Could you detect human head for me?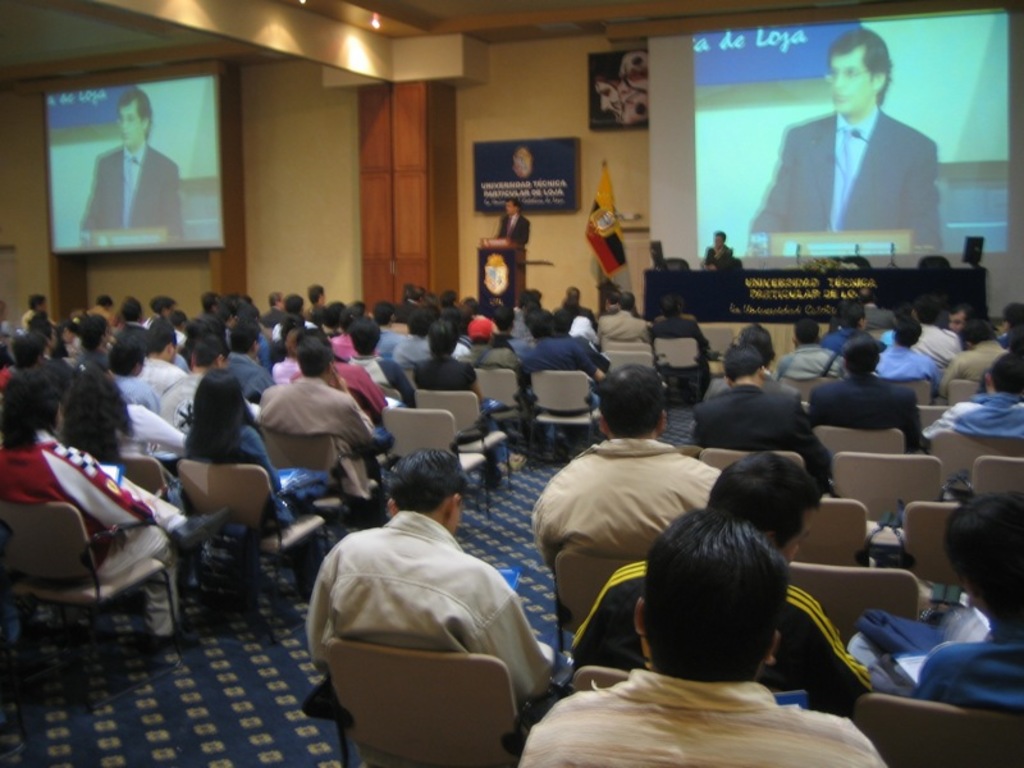
Detection result: bbox(498, 201, 516, 211).
